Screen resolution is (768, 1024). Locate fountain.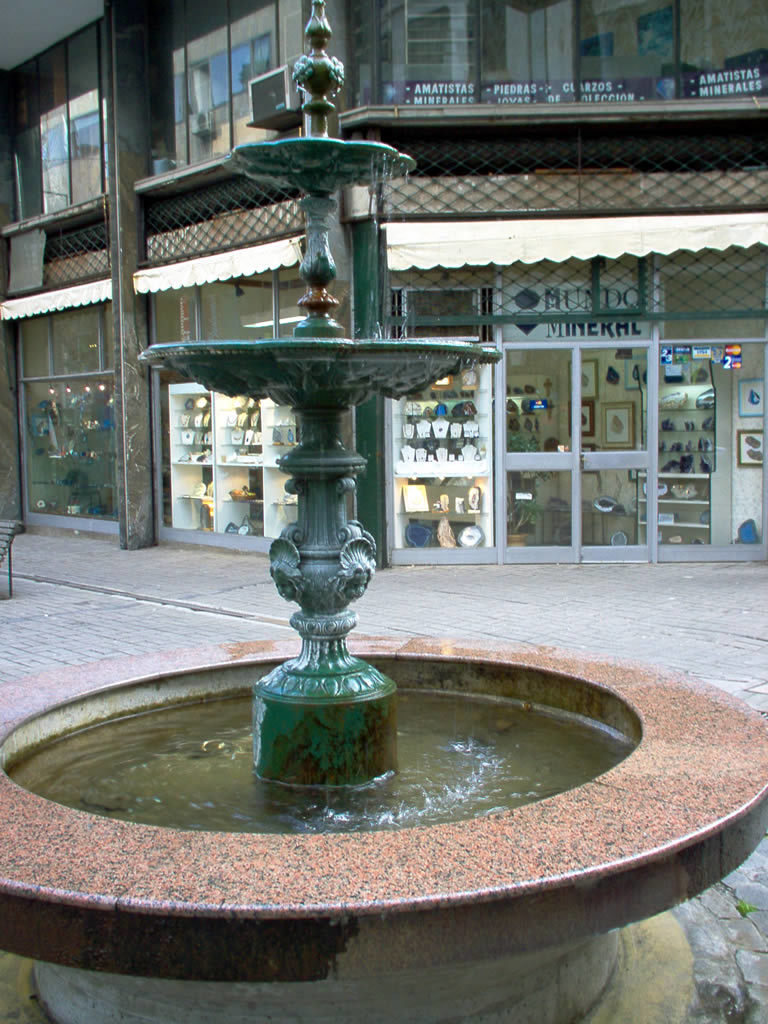
locate(100, 60, 632, 945).
